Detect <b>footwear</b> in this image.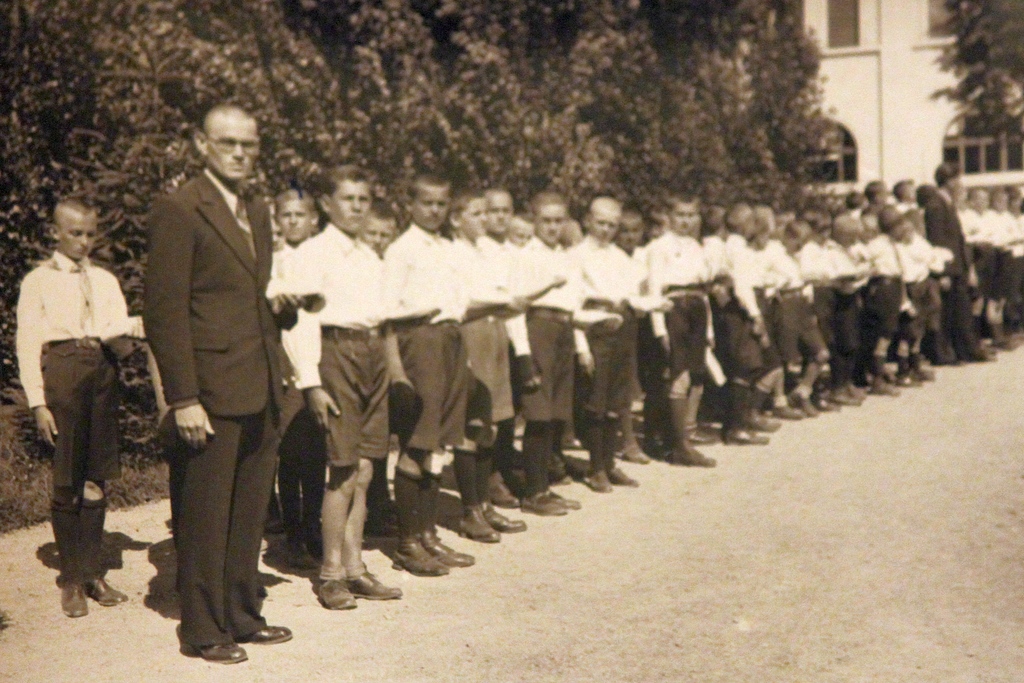
Detection: {"x1": 727, "y1": 431, "x2": 764, "y2": 447}.
